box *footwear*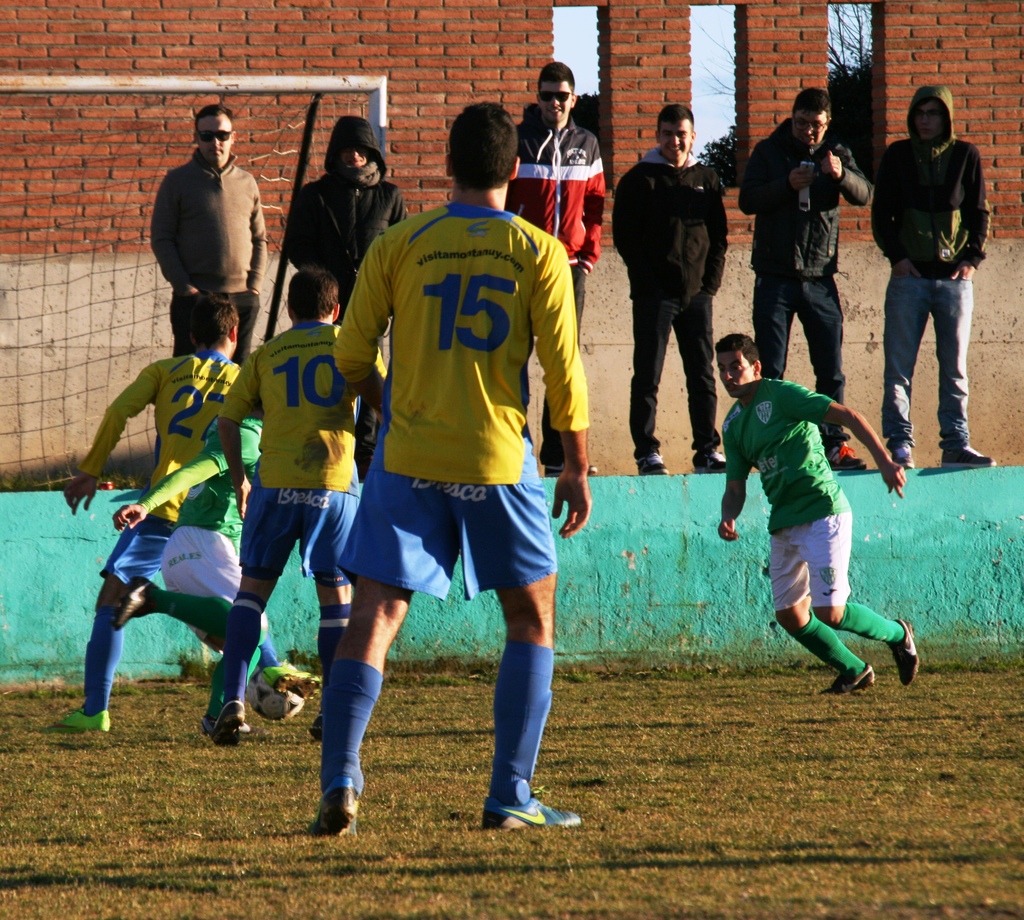
[545, 453, 603, 480]
